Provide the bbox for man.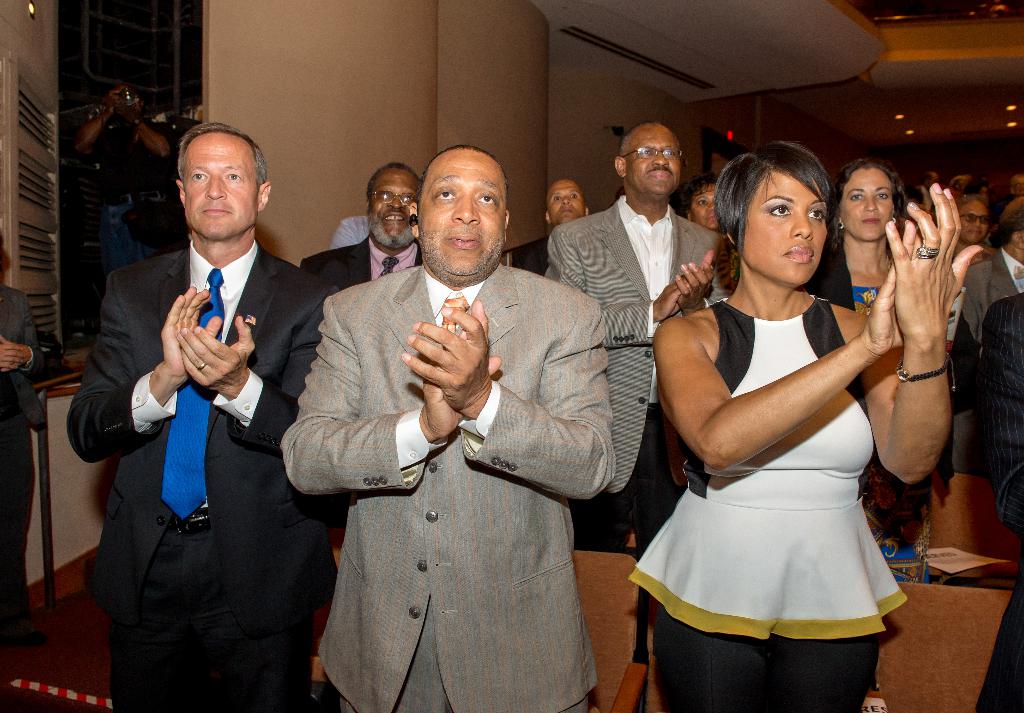
pyautogui.locateOnScreen(952, 193, 993, 263).
